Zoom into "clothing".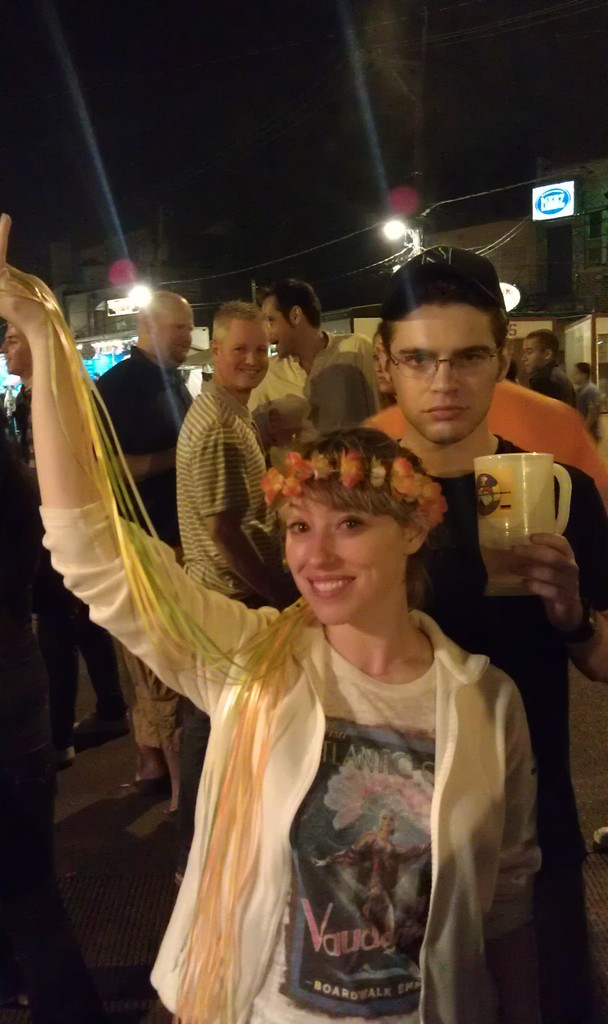
Zoom target: crop(0, 395, 76, 767).
